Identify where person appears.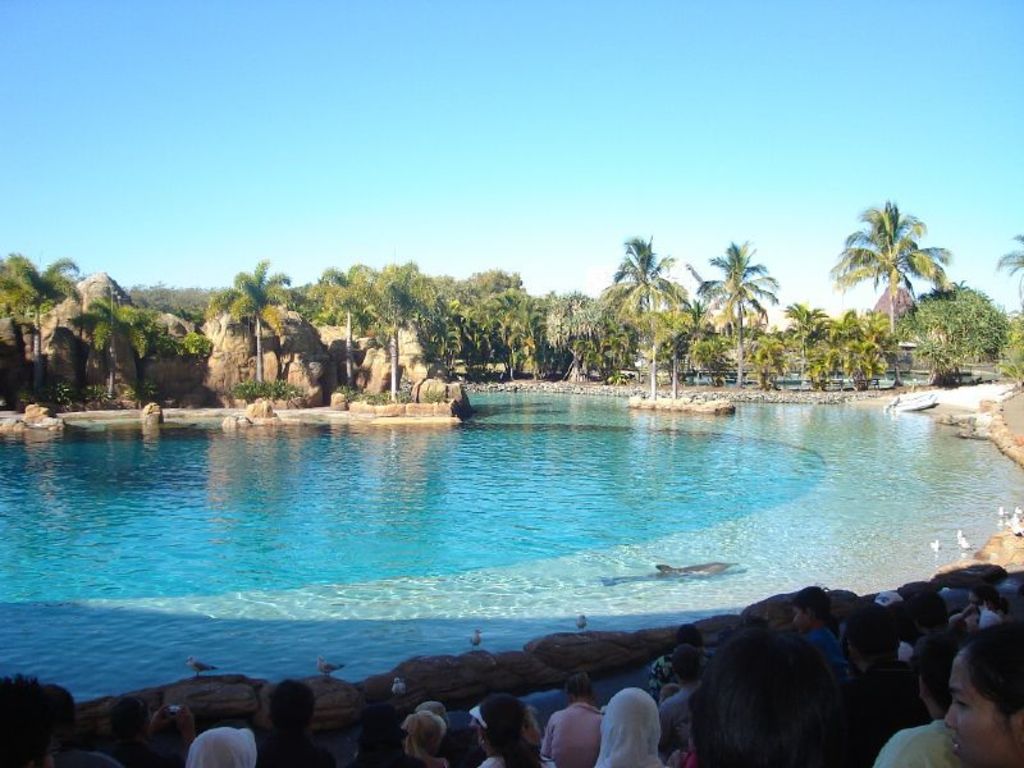
Appears at {"left": 929, "top": 650, "right": 1015, "bottom": 767}.
